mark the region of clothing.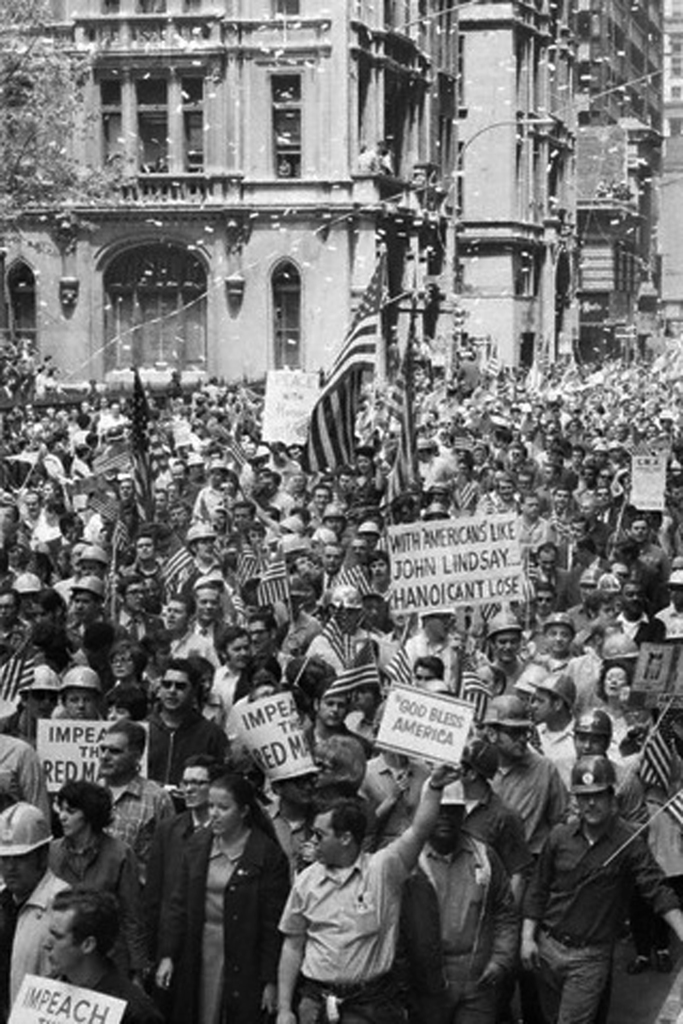
Region: crop(150, 826, 289, 1023).
